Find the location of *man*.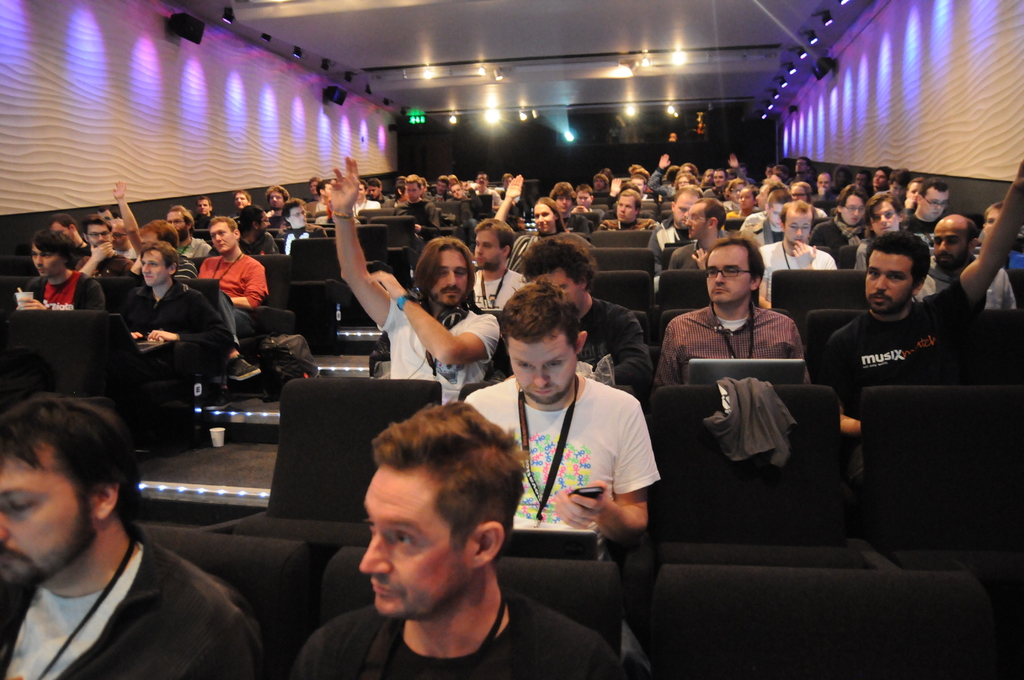
Location: <region>476, 172, 500, 212</region>.
